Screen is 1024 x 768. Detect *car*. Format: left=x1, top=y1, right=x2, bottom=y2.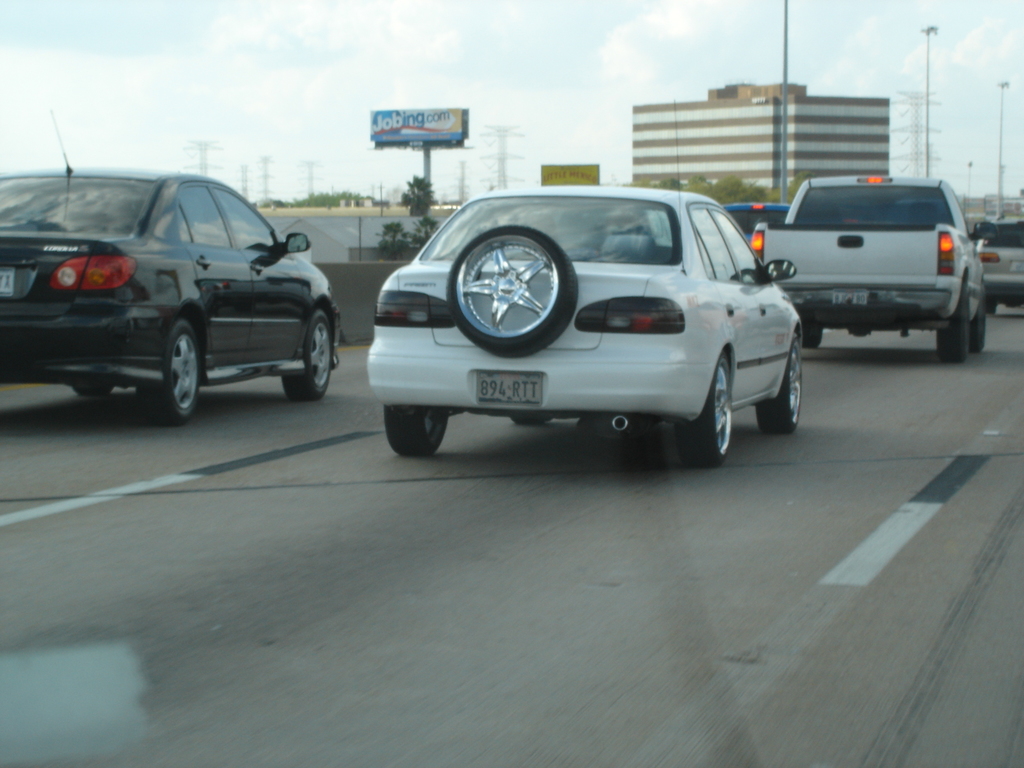
left=349, top=175, right=809, bottom=476.
